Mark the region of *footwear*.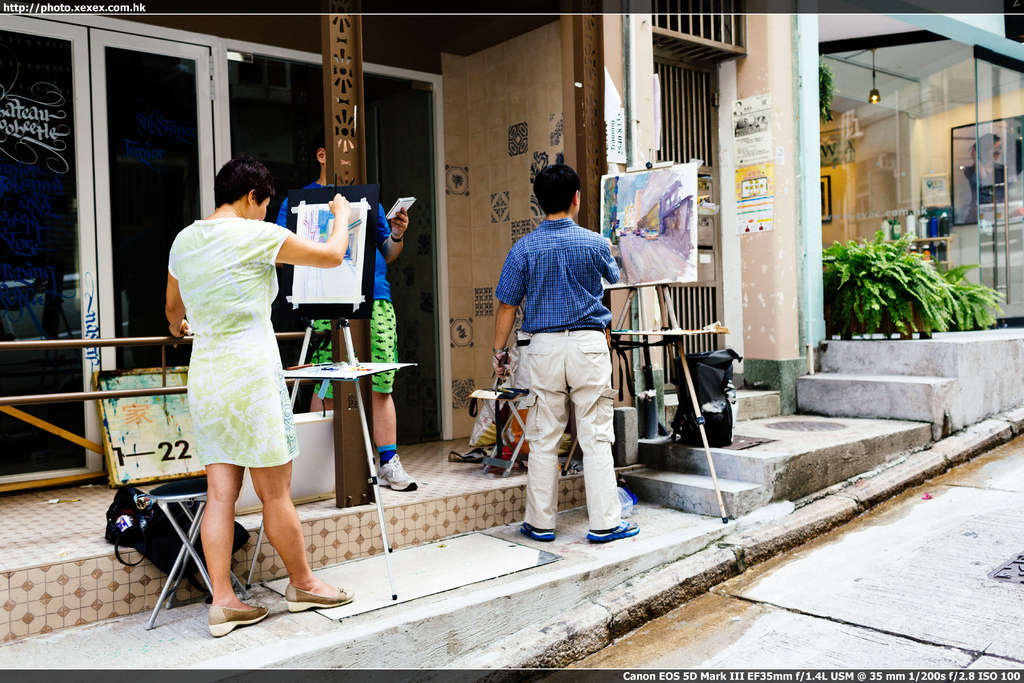
Region: {"x1": 284, "y1": 573, "x2": 355, "y2": 612}.
